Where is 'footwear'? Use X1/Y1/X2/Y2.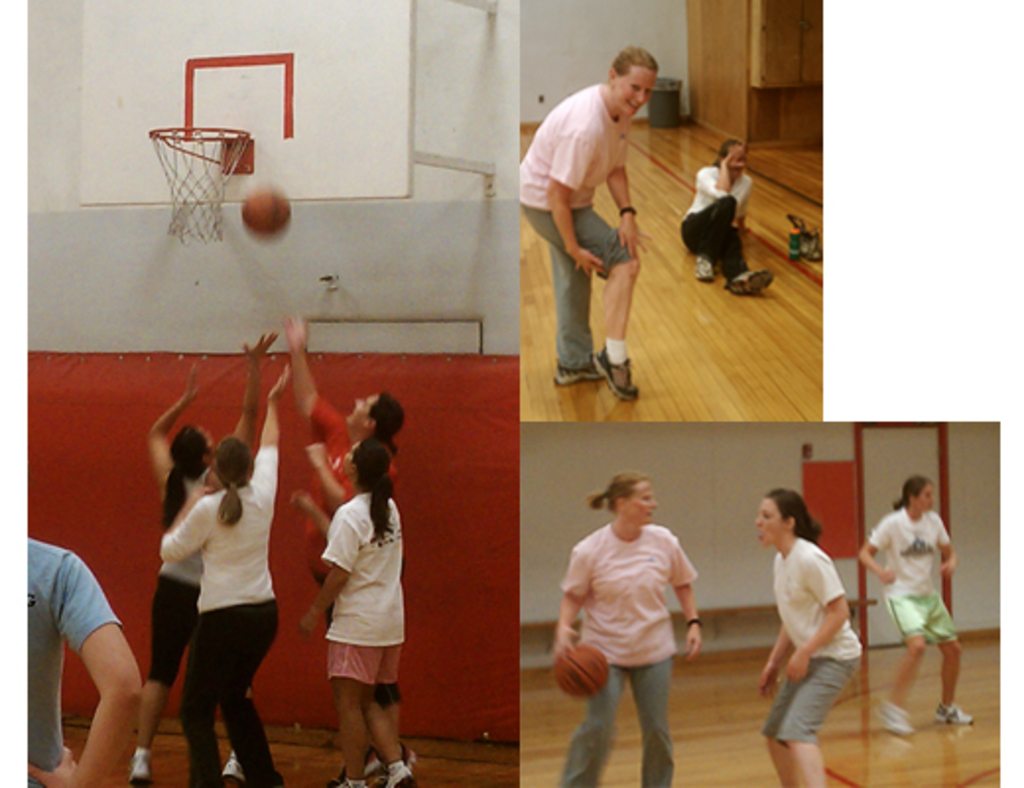
557/364/599/378.
